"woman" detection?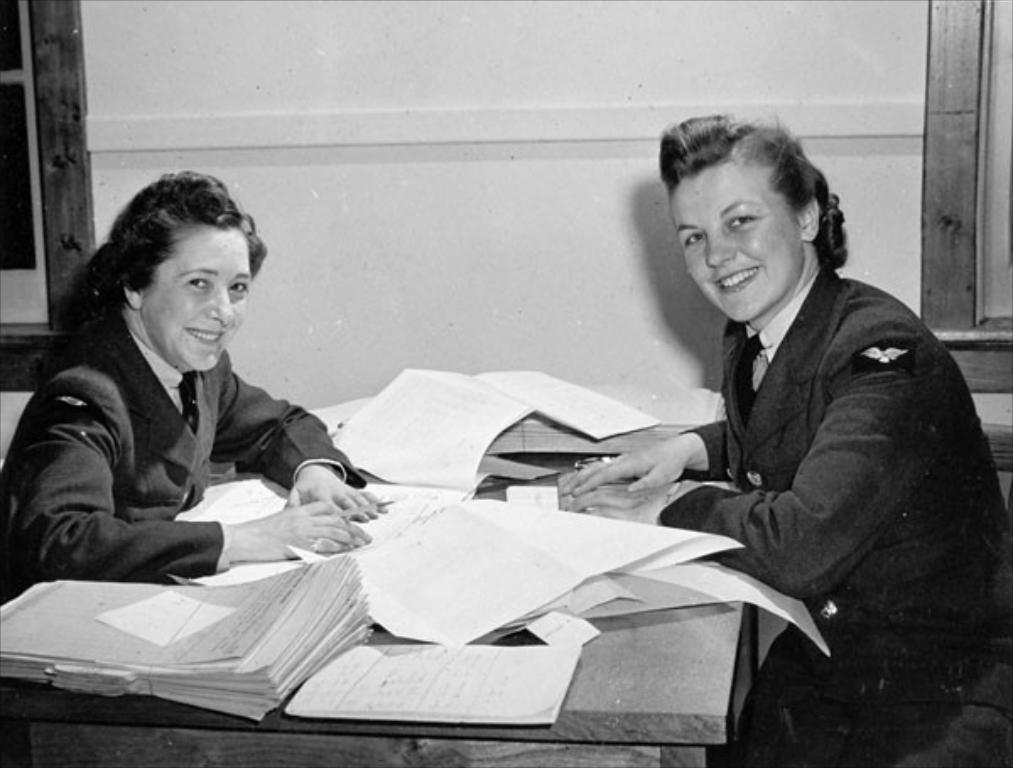
select_region(0, 167, 387, 613)
